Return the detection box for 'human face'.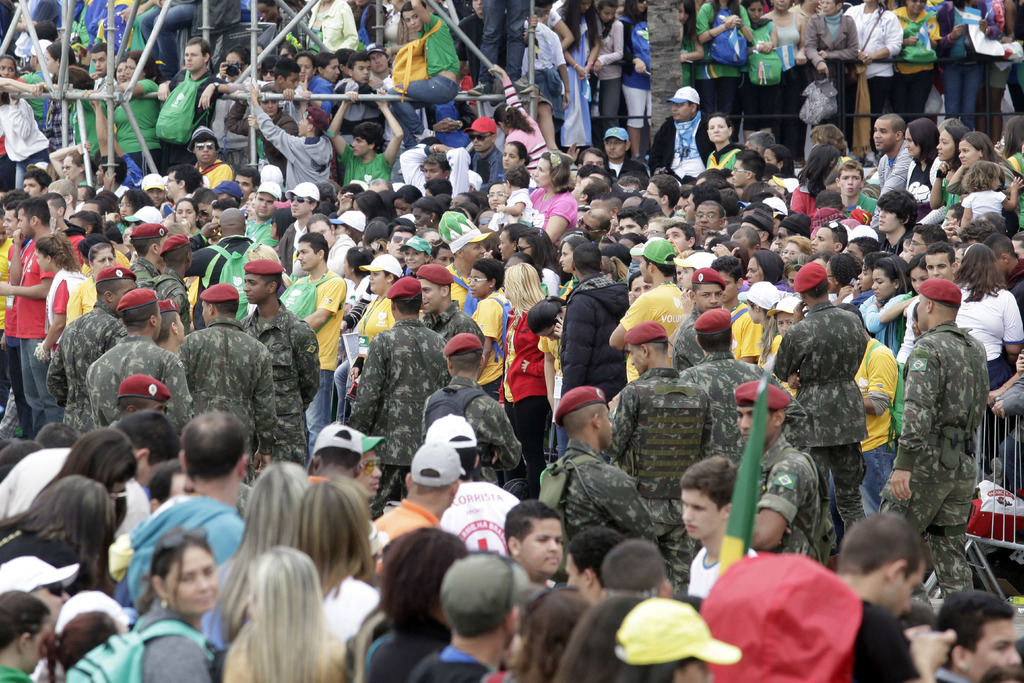
(left=843, top=170, right=859, bottom=201).
